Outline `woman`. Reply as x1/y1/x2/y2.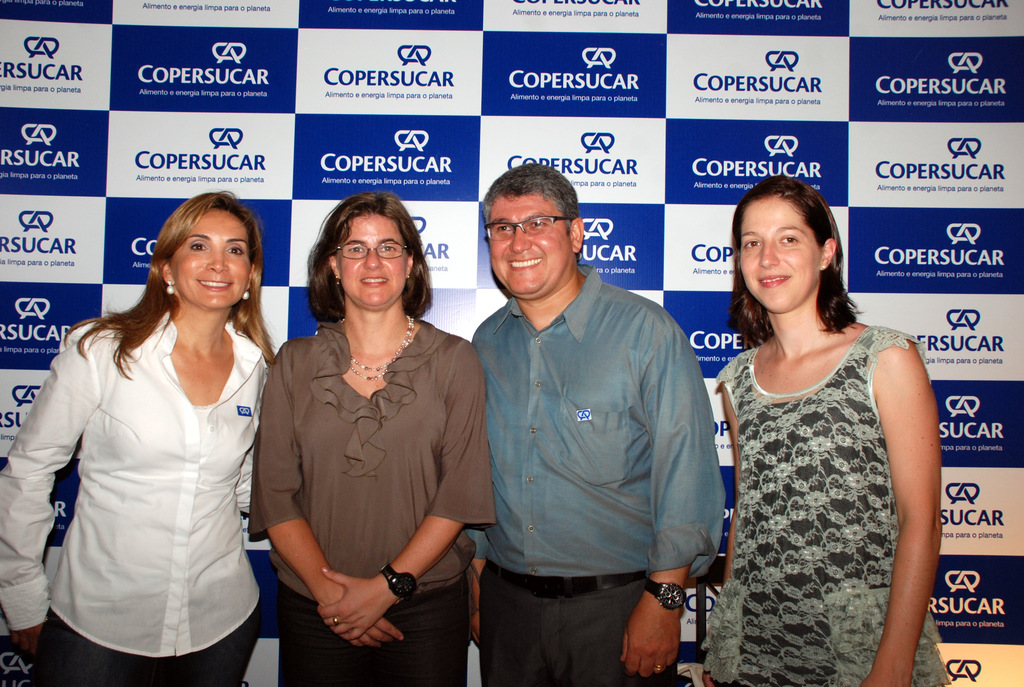
254/189/499/686.
